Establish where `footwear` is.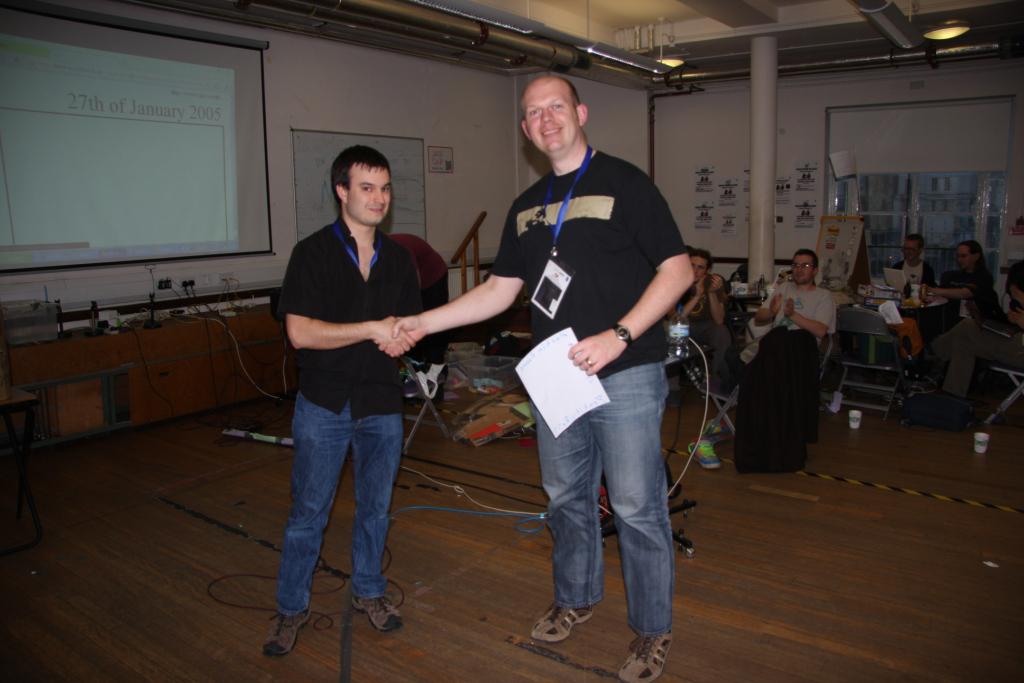
Established at <region>258, 593, 313, 658</region>.
